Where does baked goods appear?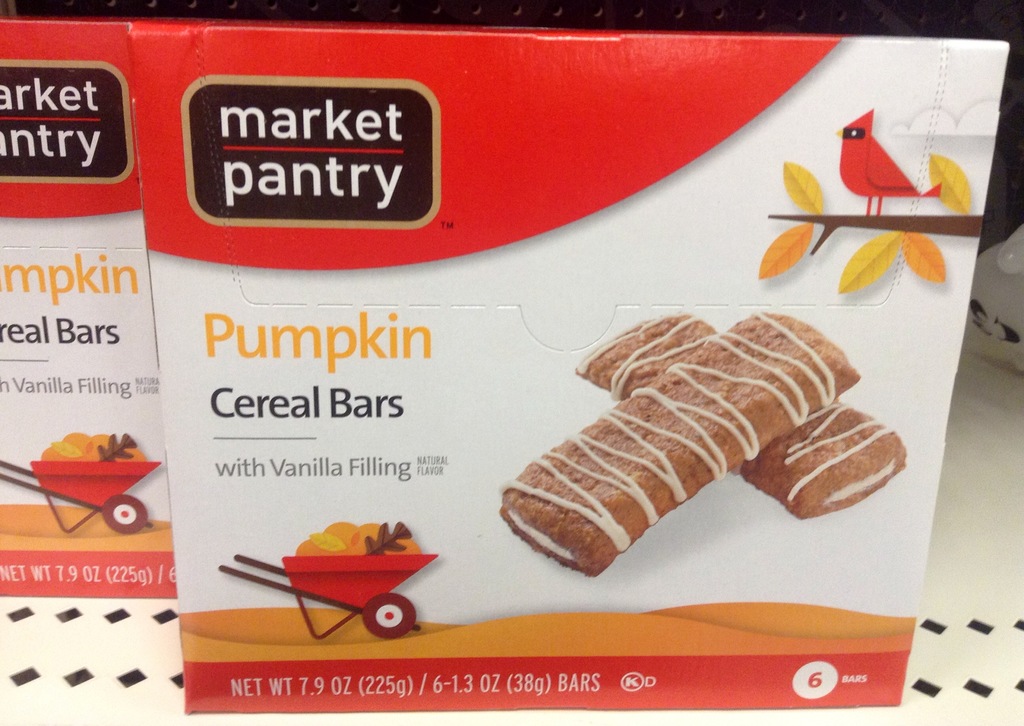
Appears at (x1=493, y1=307, x2=863, y2=578).
